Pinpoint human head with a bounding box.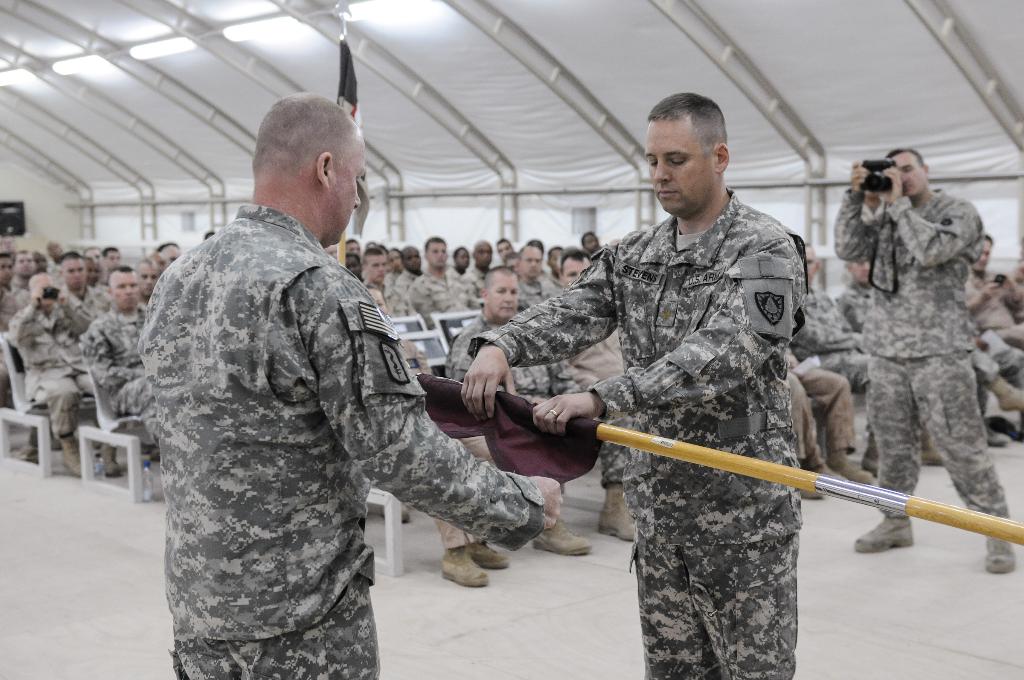
31,250,49,275.
